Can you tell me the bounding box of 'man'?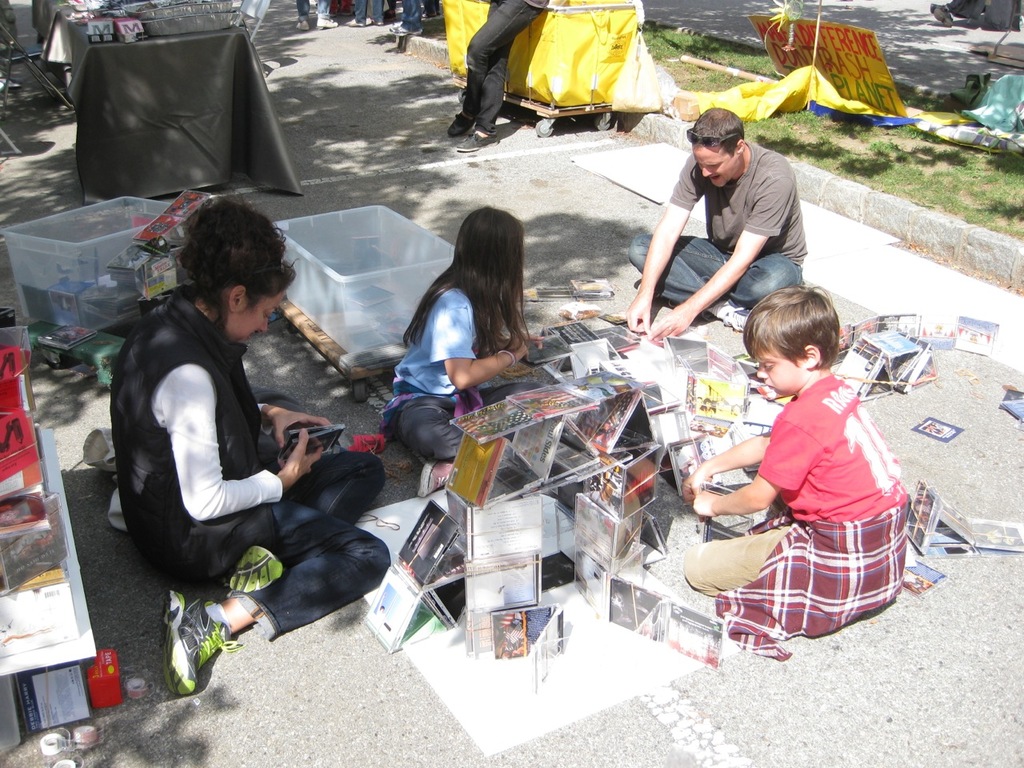
[620,106,820,338].
